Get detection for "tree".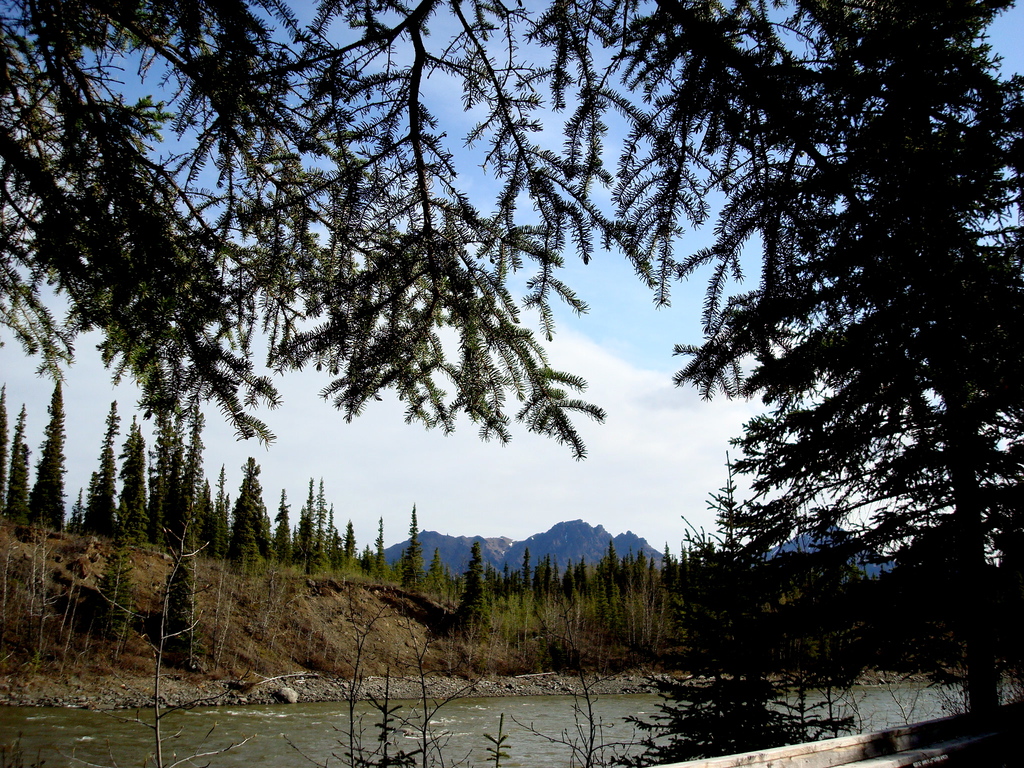
Detection: bbox=(83, 399, 122, 540).
